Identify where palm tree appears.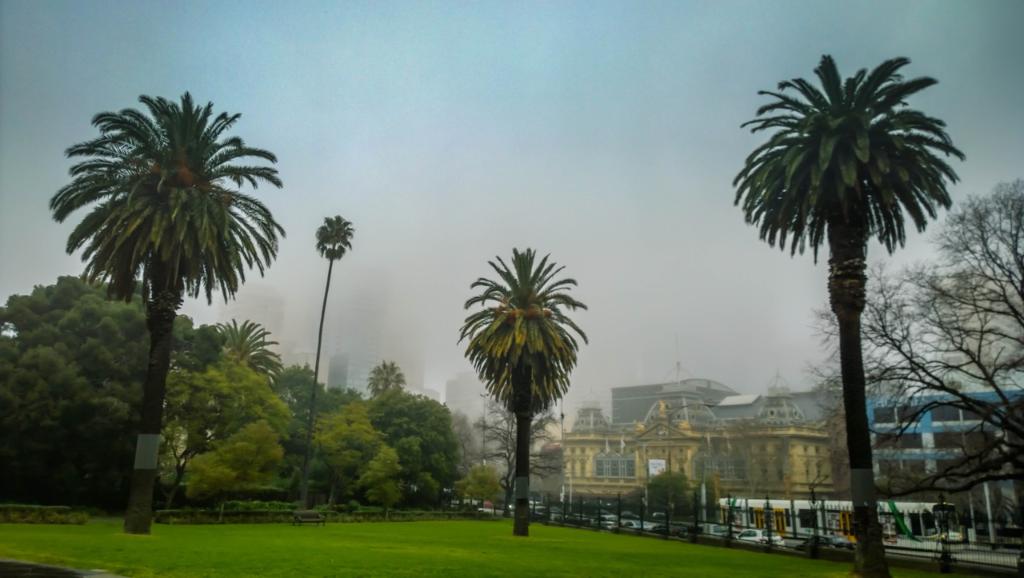
Appears at (left=754, top=92, right=942, bottom=555).
